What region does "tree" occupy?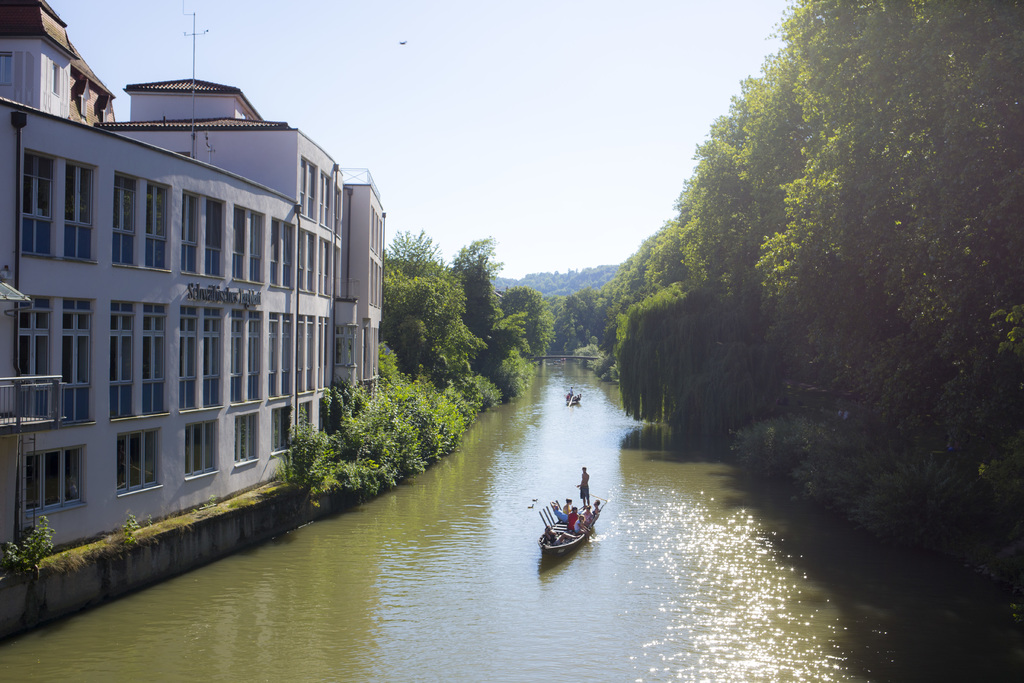
[376, 222, 482, 377].
